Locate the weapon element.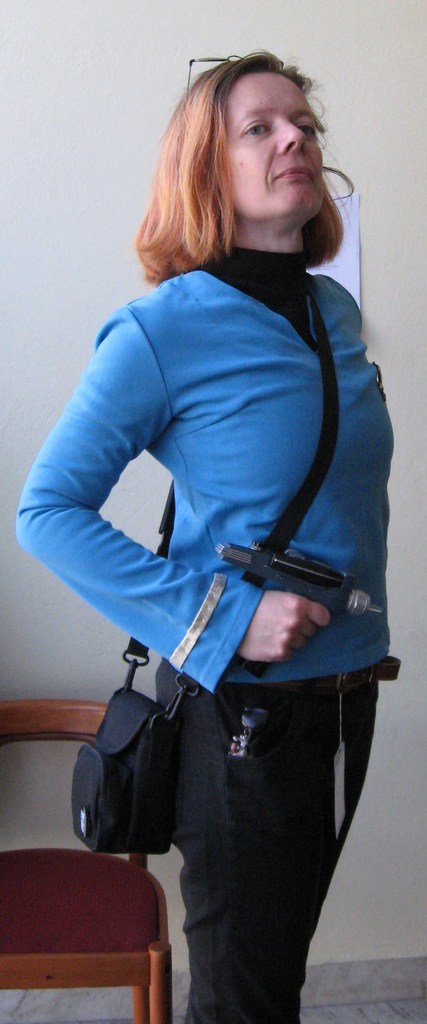
Element bbox: locate(215, 535, 377, 672).
